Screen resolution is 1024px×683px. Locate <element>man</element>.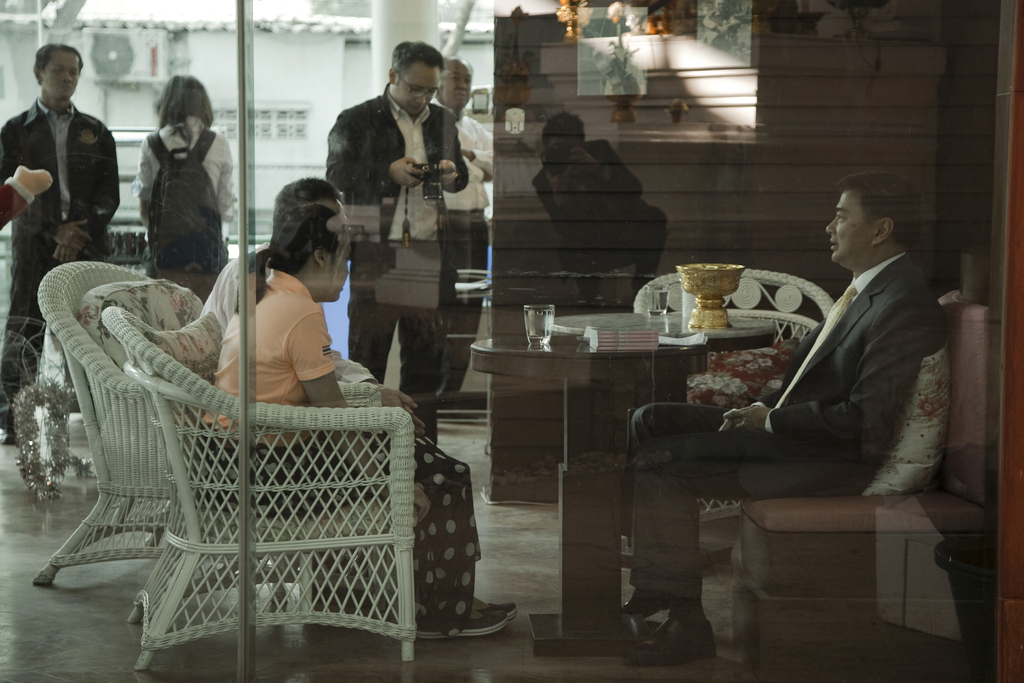
crop(425, 62, 502, 398).
